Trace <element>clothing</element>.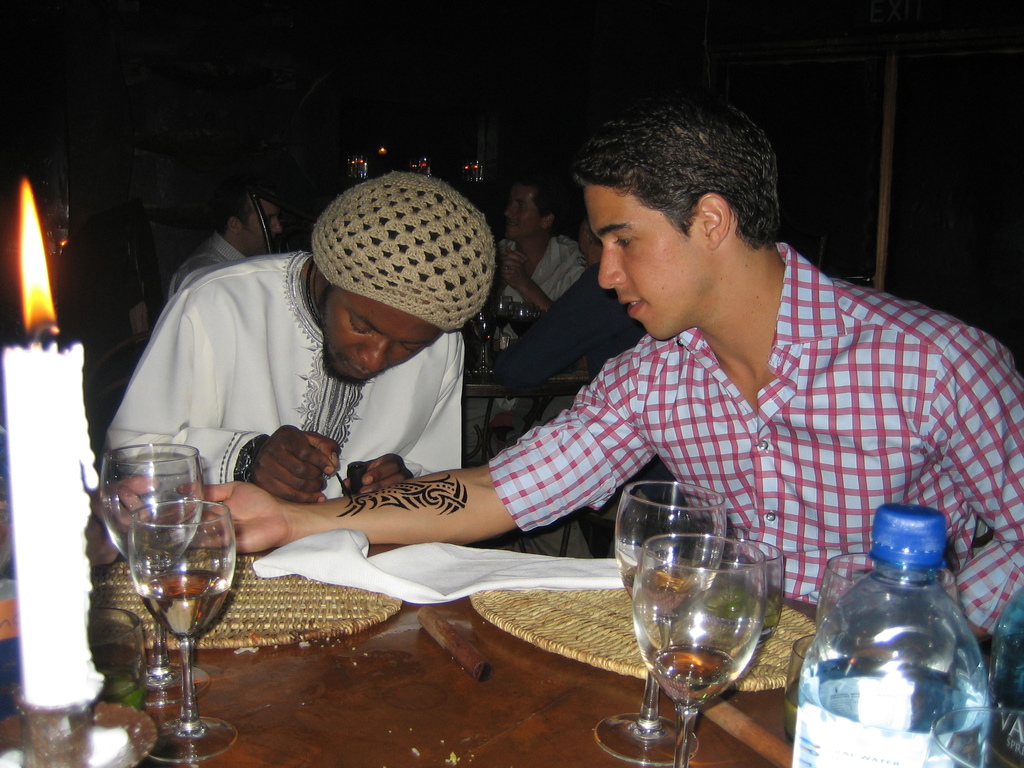
Traced to bbox=(165, 230, 244, 301).
